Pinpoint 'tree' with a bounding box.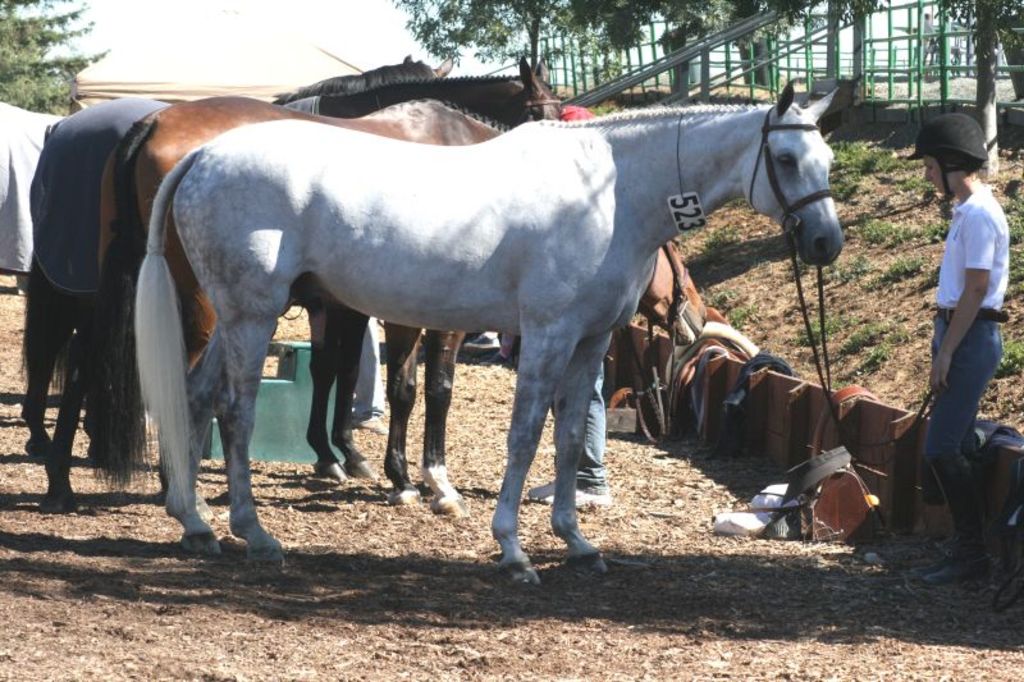
crop(654, 0, 820, 87).
